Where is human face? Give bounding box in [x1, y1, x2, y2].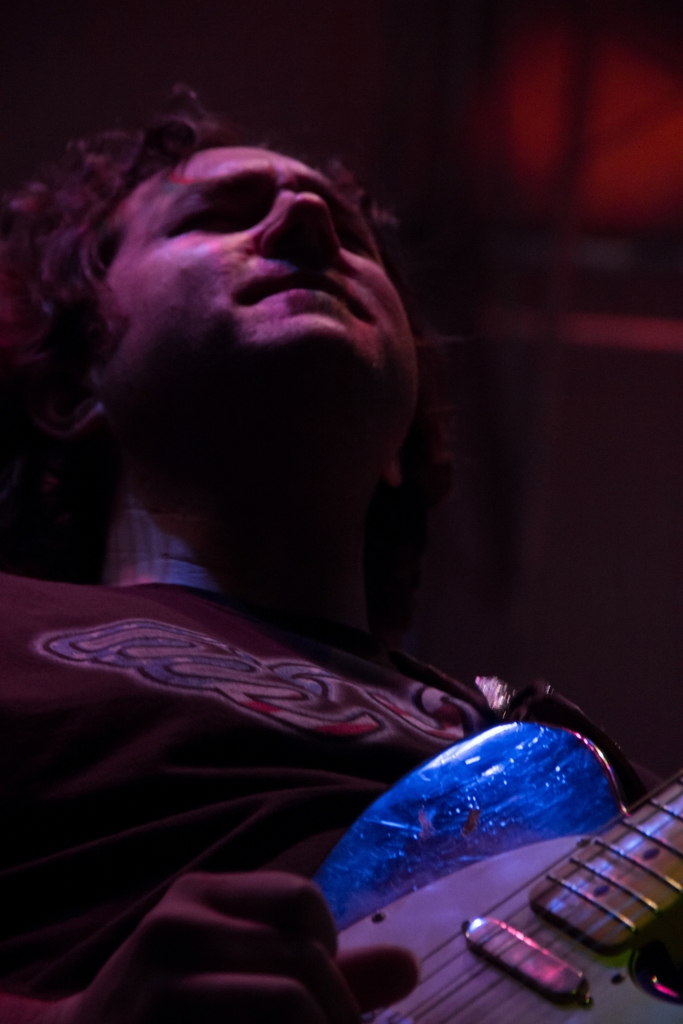
[115, 142, 420, 396].
